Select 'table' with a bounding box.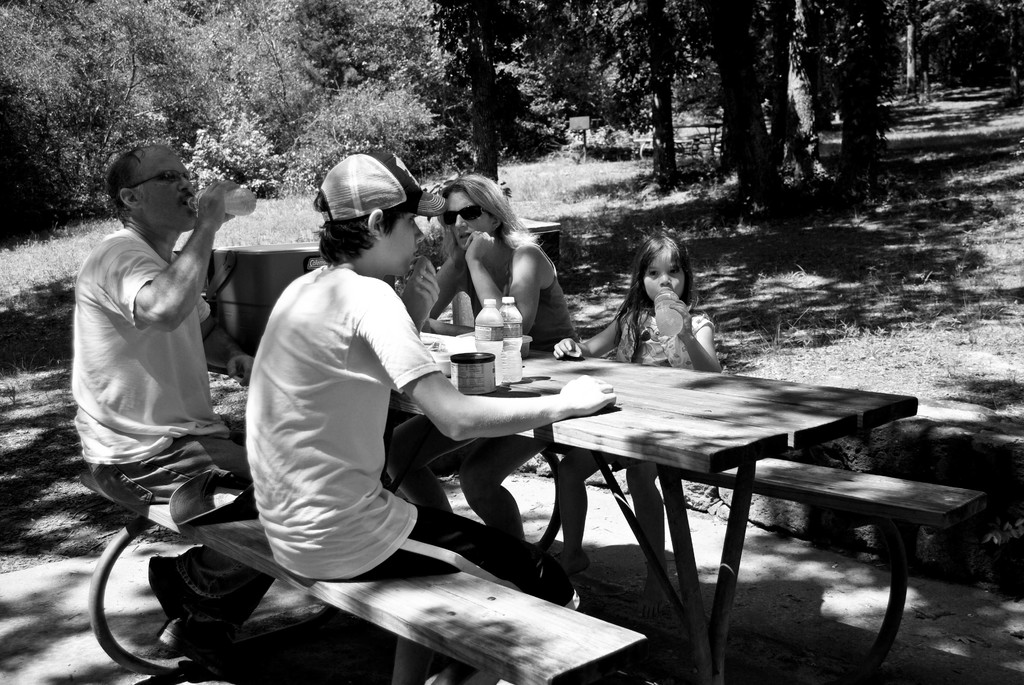
Rect(164, 343, 899, 651).
